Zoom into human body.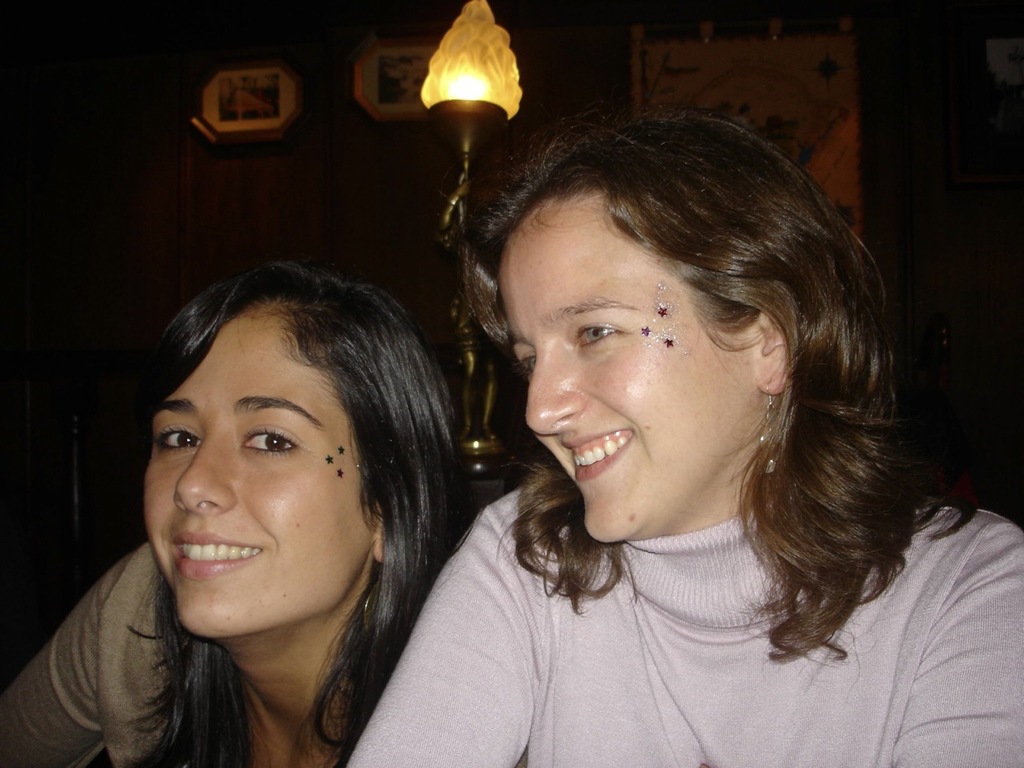
Zoom target: <box>342,514,1023,767</box>.
